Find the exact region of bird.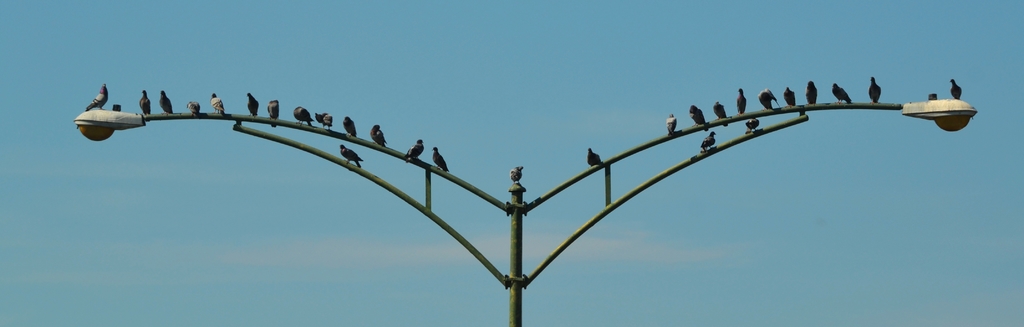
Exact region: <region>782, 85, 792, 107</region>.
